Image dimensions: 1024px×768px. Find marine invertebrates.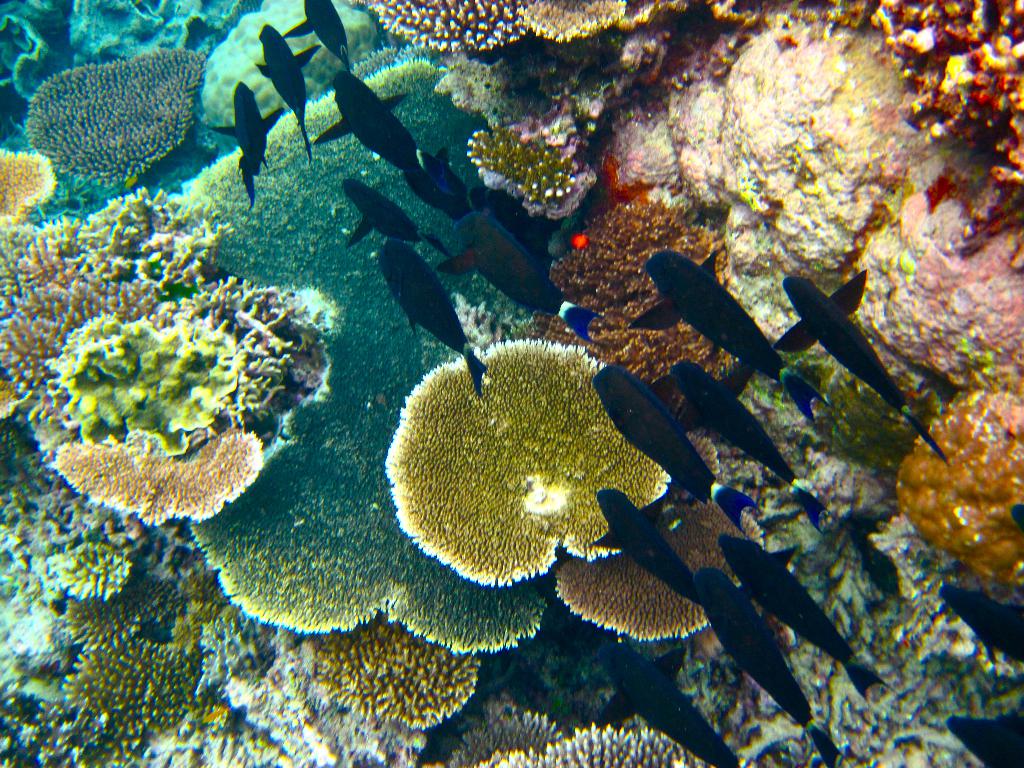
locate(868, 0, 1023, 249).
